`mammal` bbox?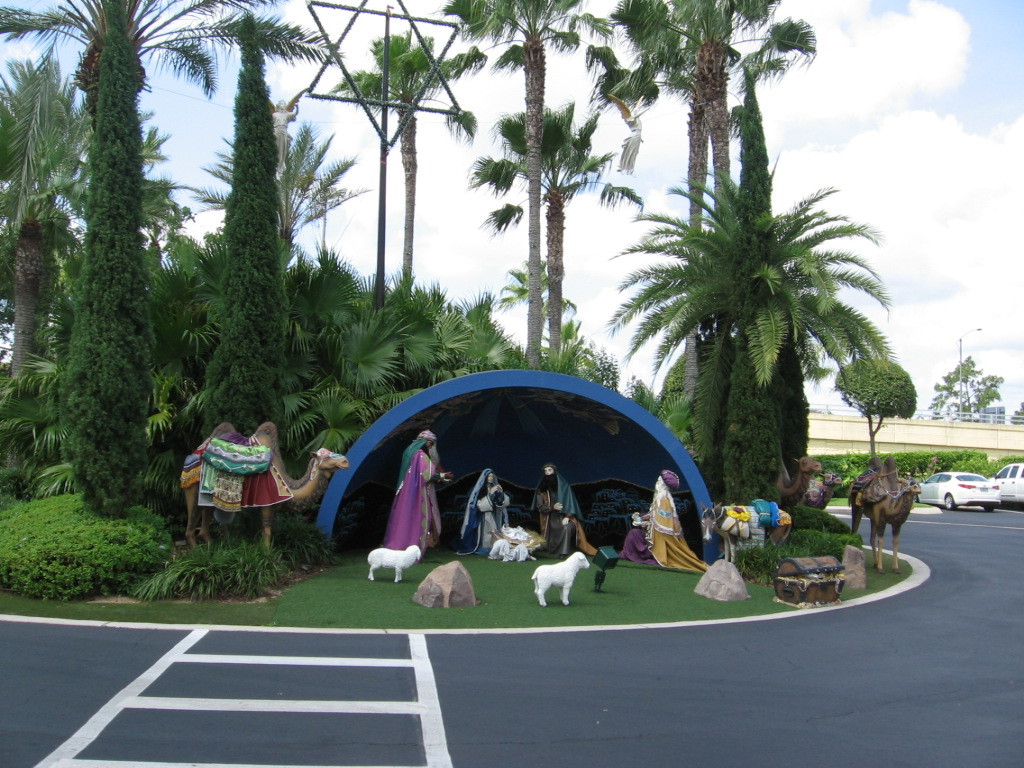
(left=455, top=467, right=514, bottom=555)
